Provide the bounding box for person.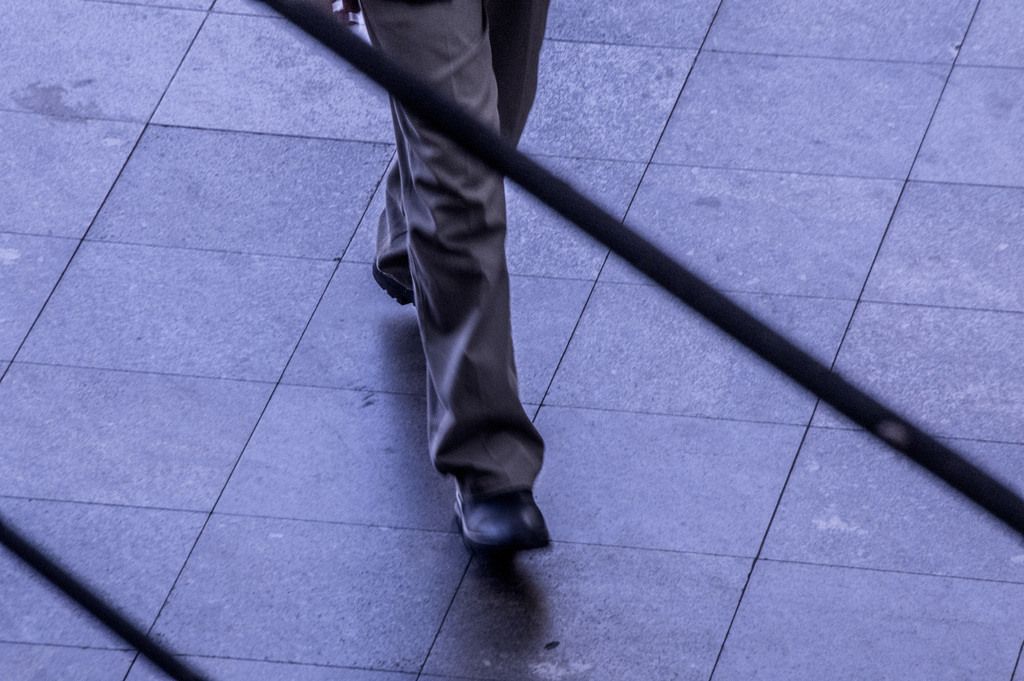
pyautogui.locateOnScreen(277, 0, 878, 606).
